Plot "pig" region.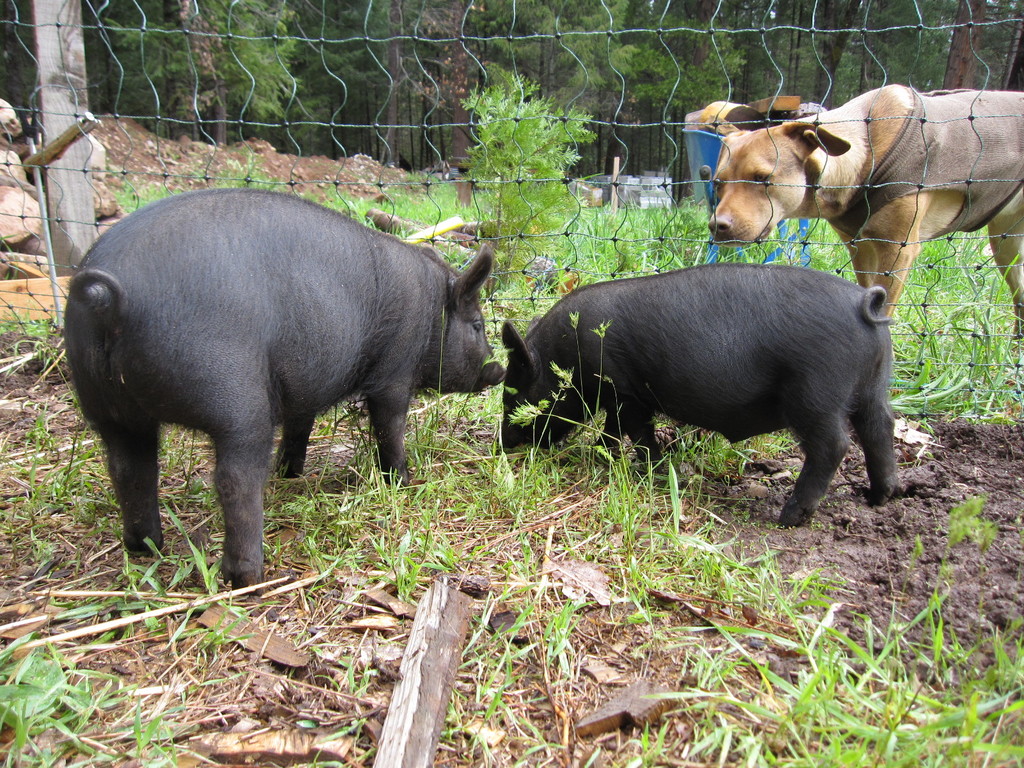
Plotted at (x1=62, y1=188, x2=509, y2=594).
